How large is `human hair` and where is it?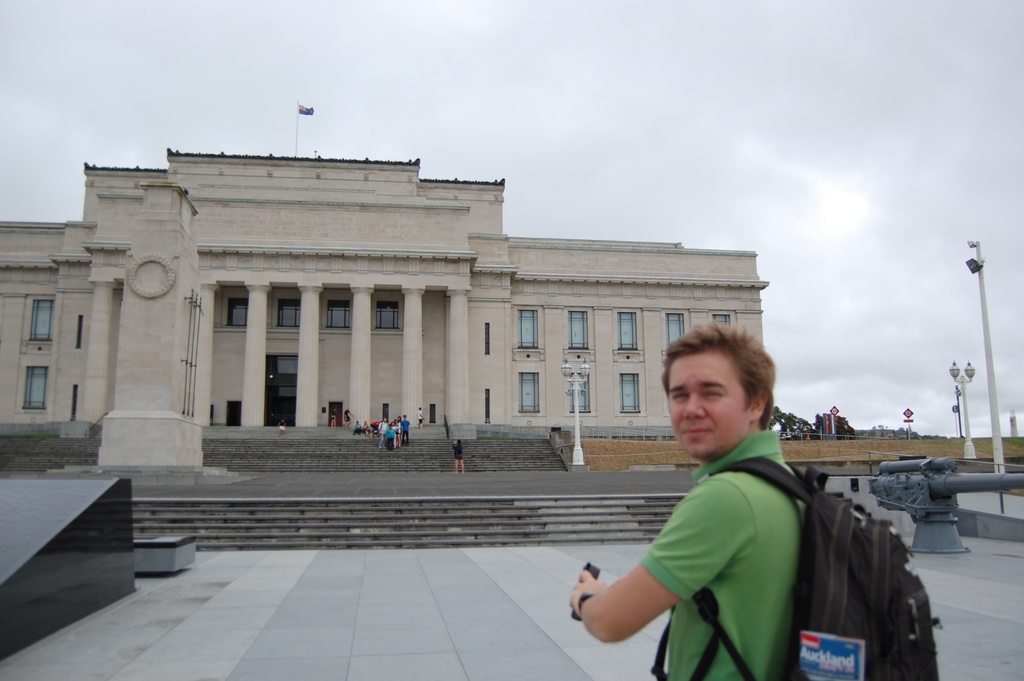
Bounding box: [x1=673, y1=333, x2=781, y2=445].
